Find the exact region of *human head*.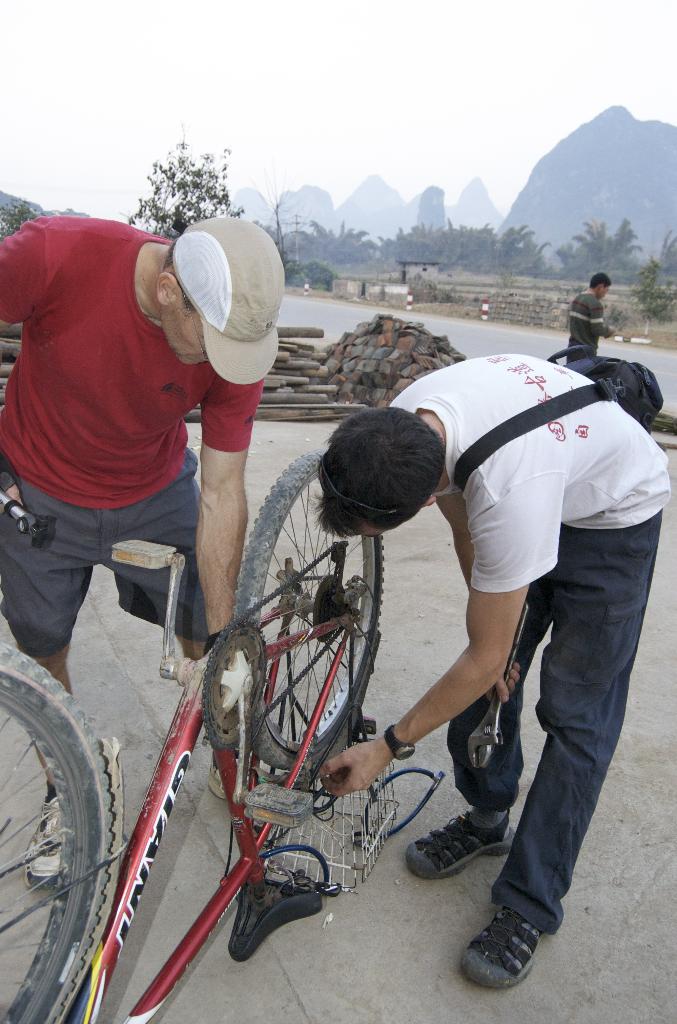
Exact region: select_region(161, 216, 284, 368).
